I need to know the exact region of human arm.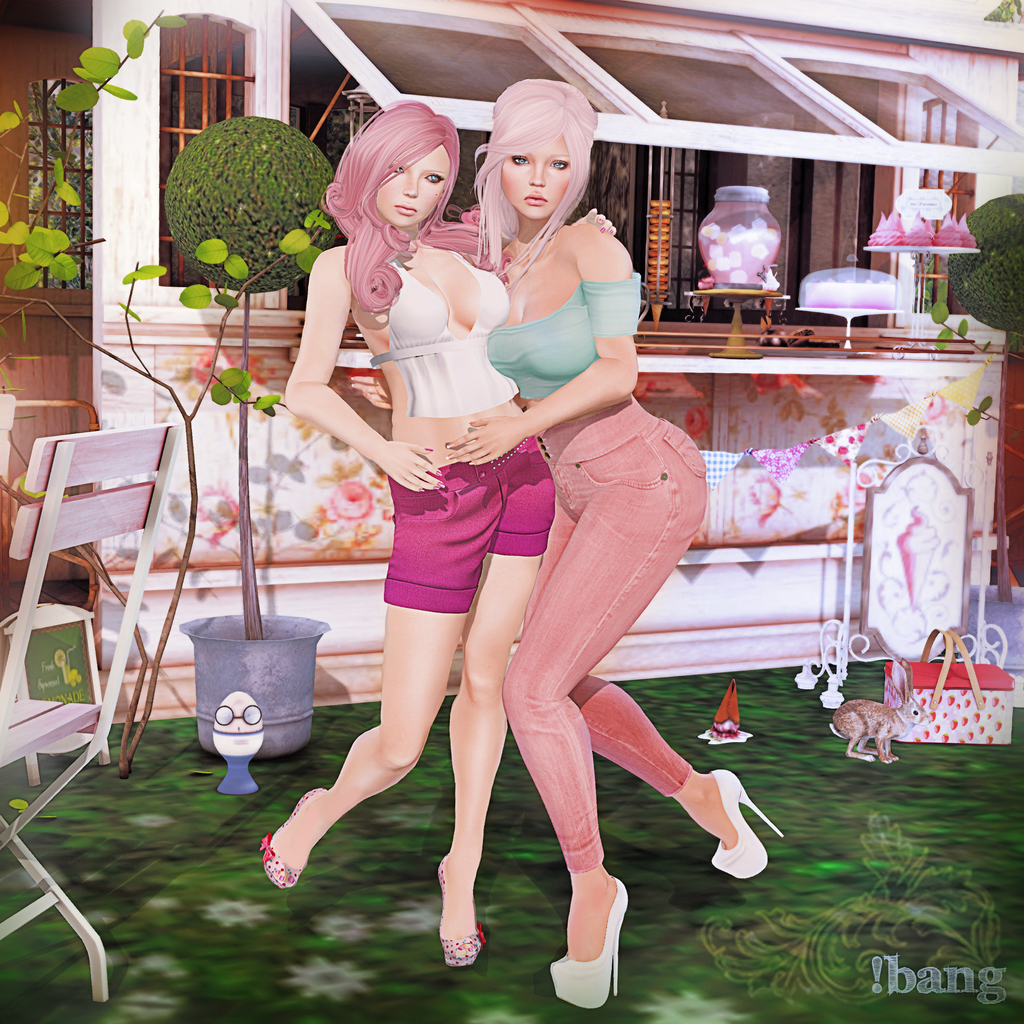
Region: 338:361:392:415.
